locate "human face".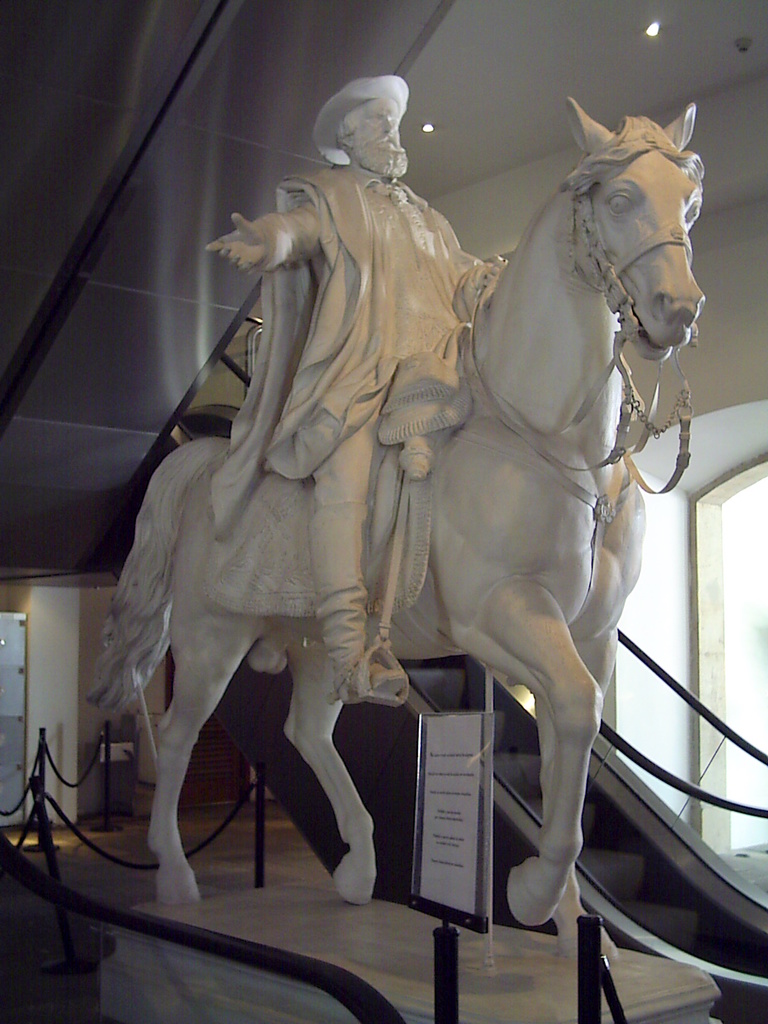
Bounding box: [x1=360, y1=99, x2=405, y2=155].
